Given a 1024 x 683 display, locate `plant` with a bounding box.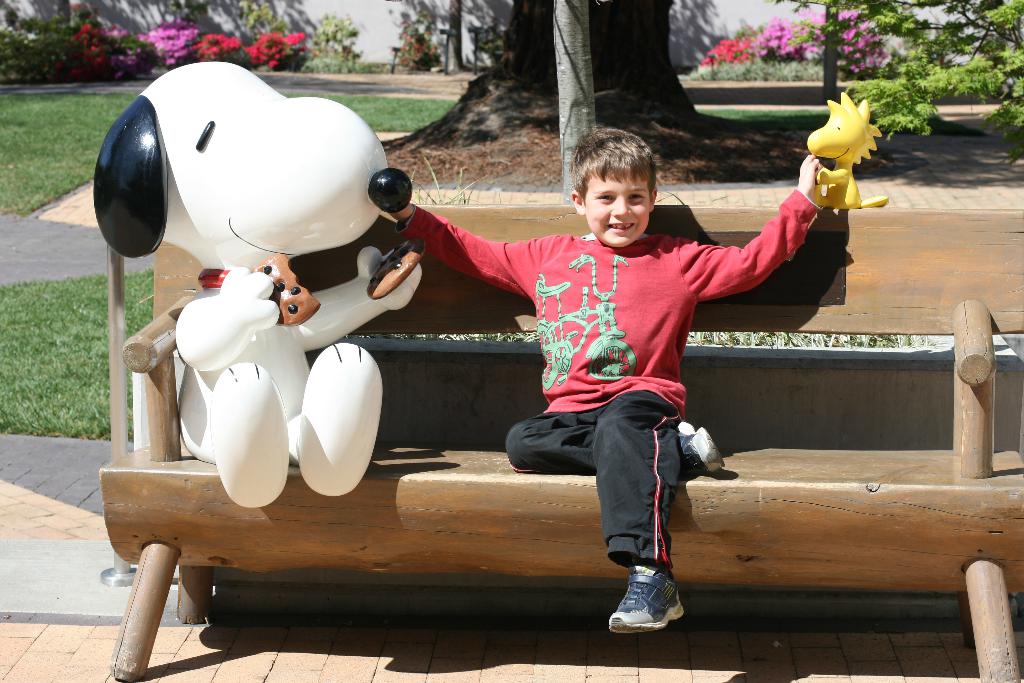
Located: [left=812, top=9, right=896, bottom=74].
